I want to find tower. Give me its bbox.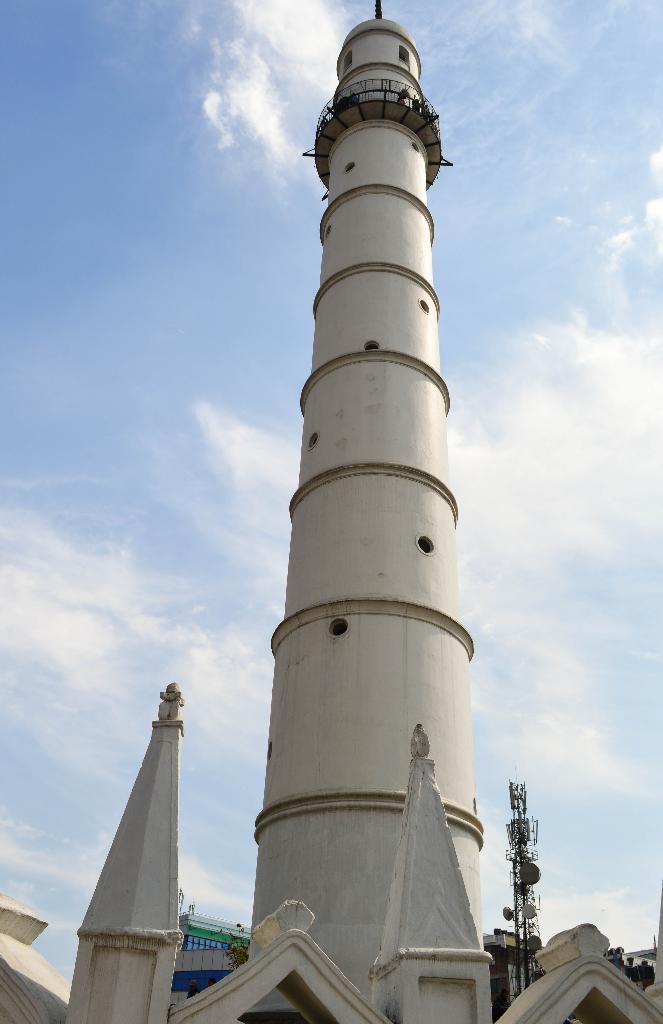
locate(373, 722, 490, 1023).
